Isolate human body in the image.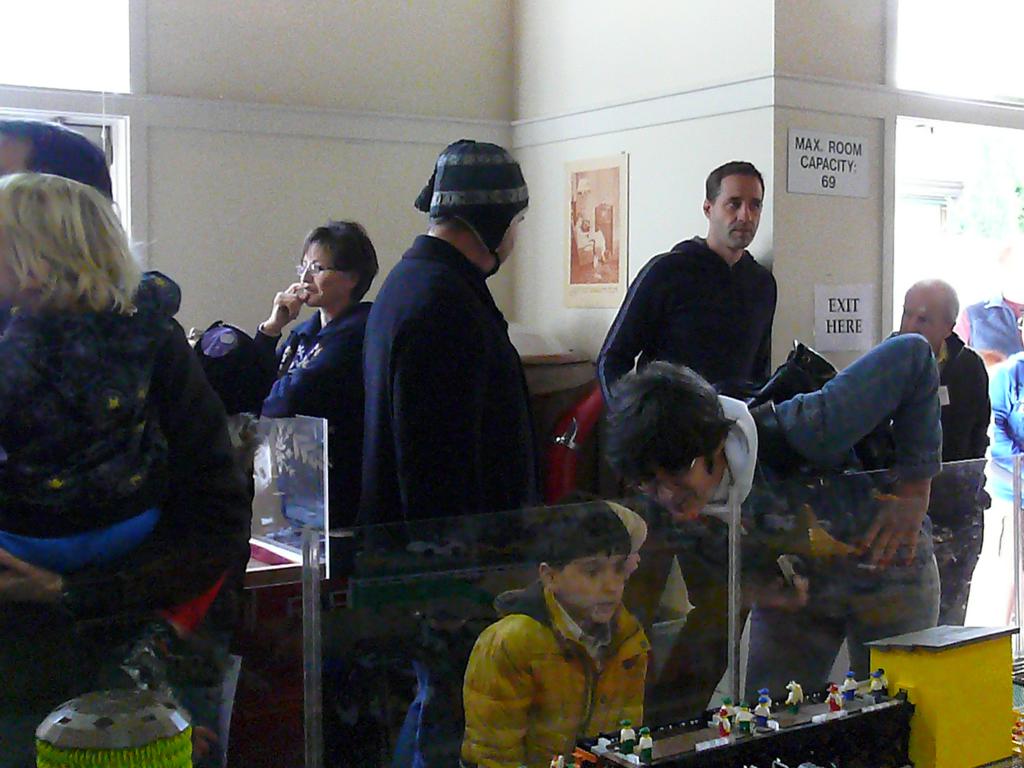
Isolated region: [x1=600, y1=330, x2=949, y2=716].
